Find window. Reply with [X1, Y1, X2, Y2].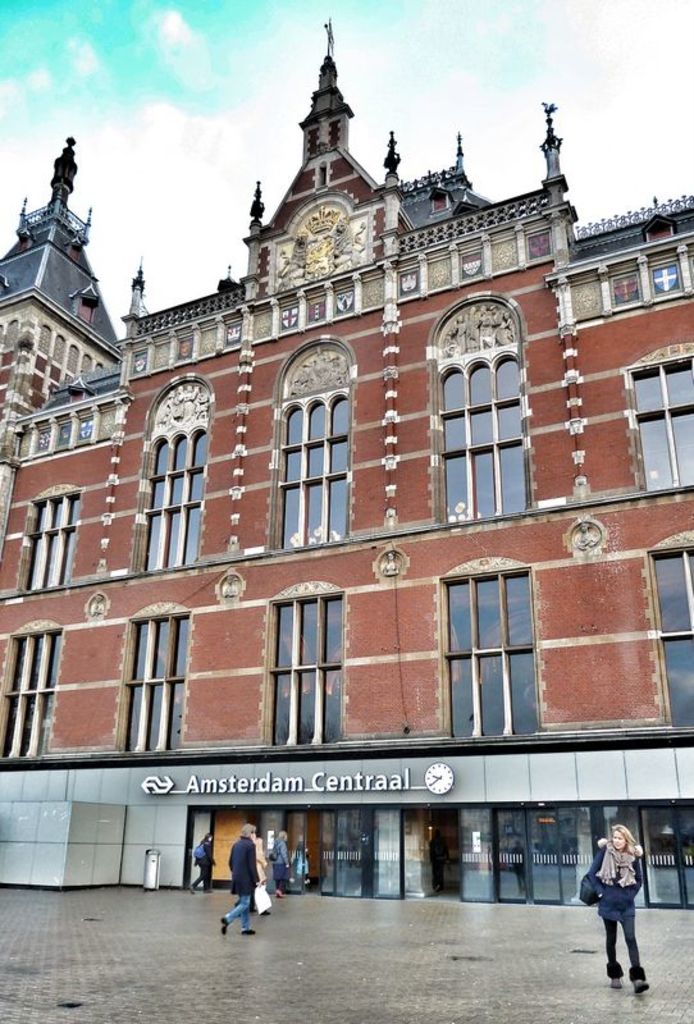
[622, 376, 693, 493].
